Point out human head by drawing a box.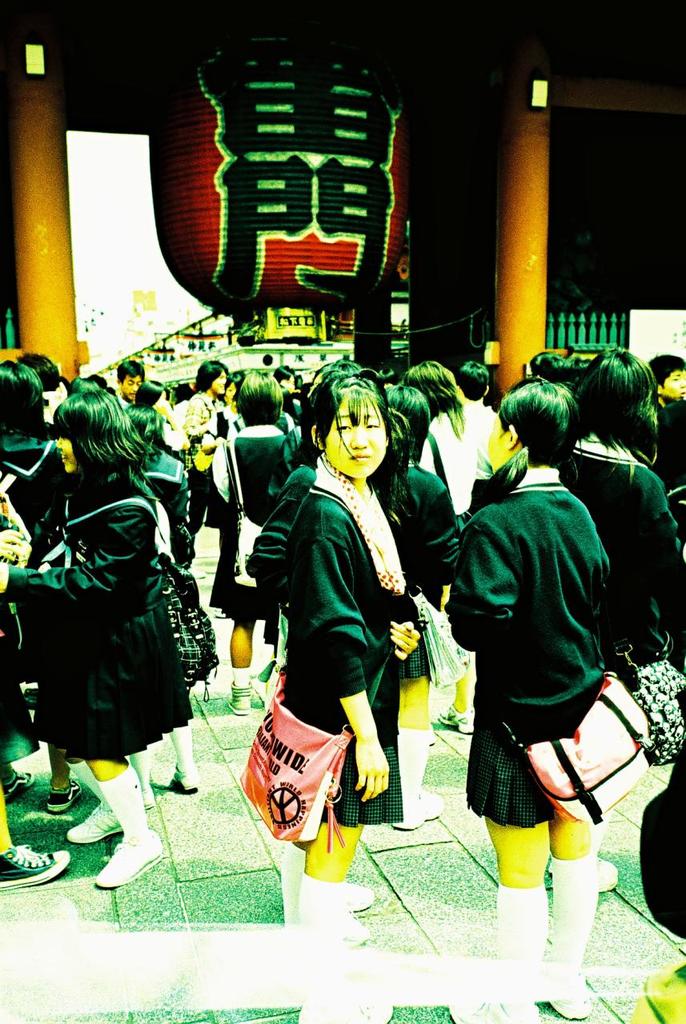
(left=223, top=374, right=240, bottom=406).
